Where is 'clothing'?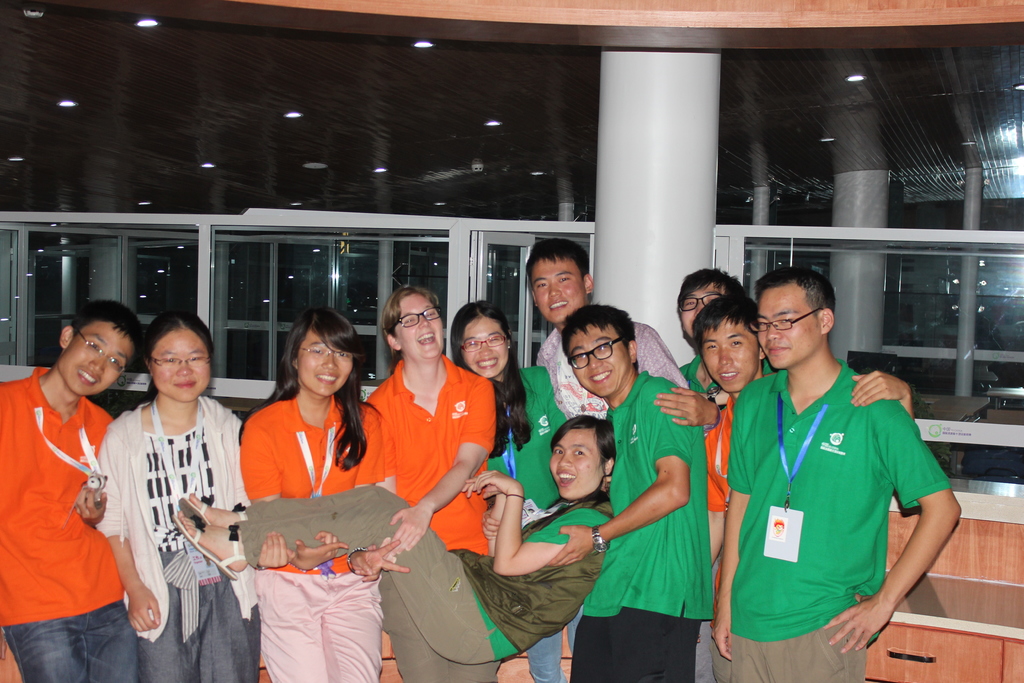
<box>574,382,709,682</box>.
